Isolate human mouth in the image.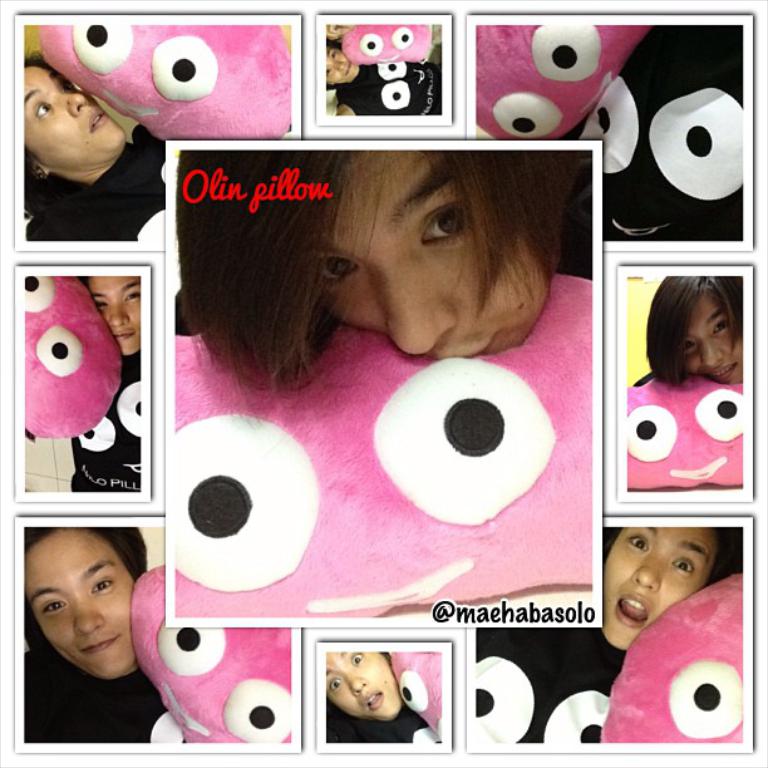
Isolated region: rect(364, 693, 381, 709).
